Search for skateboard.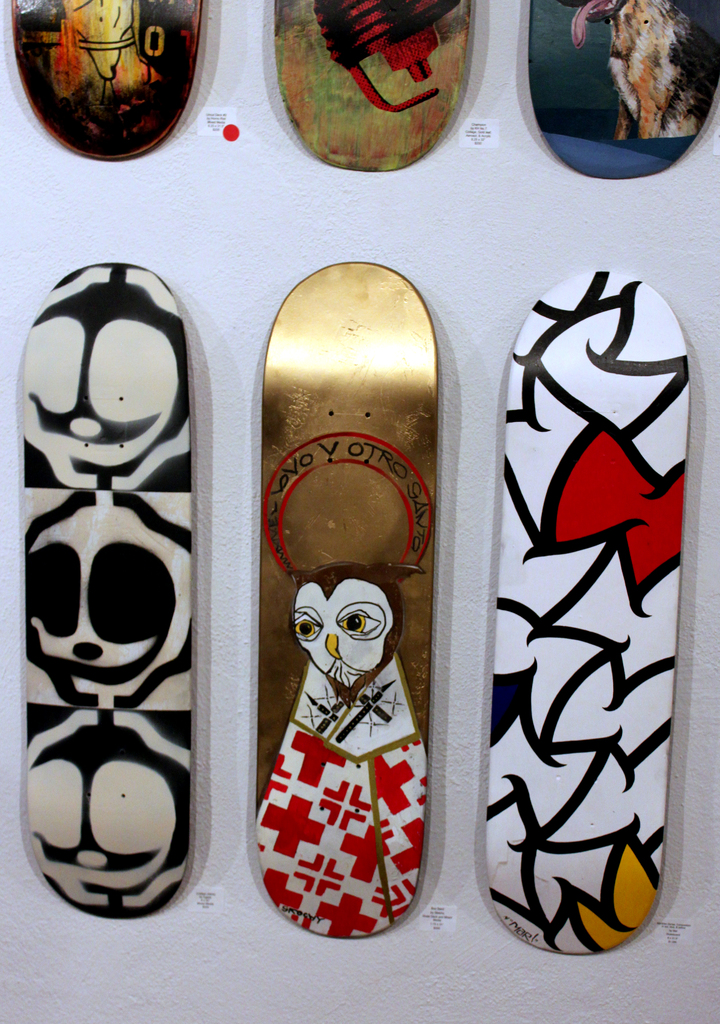
Found at BBox(478, 271, 697, 961).
